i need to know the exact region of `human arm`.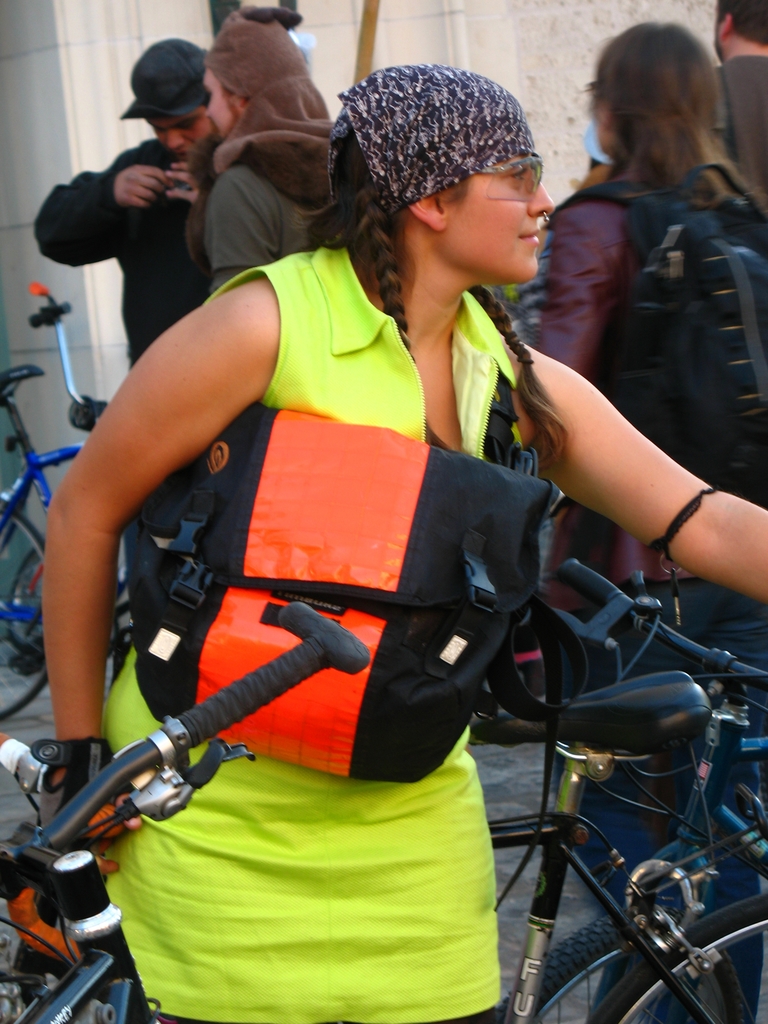
Region: 531,338,719,576.
